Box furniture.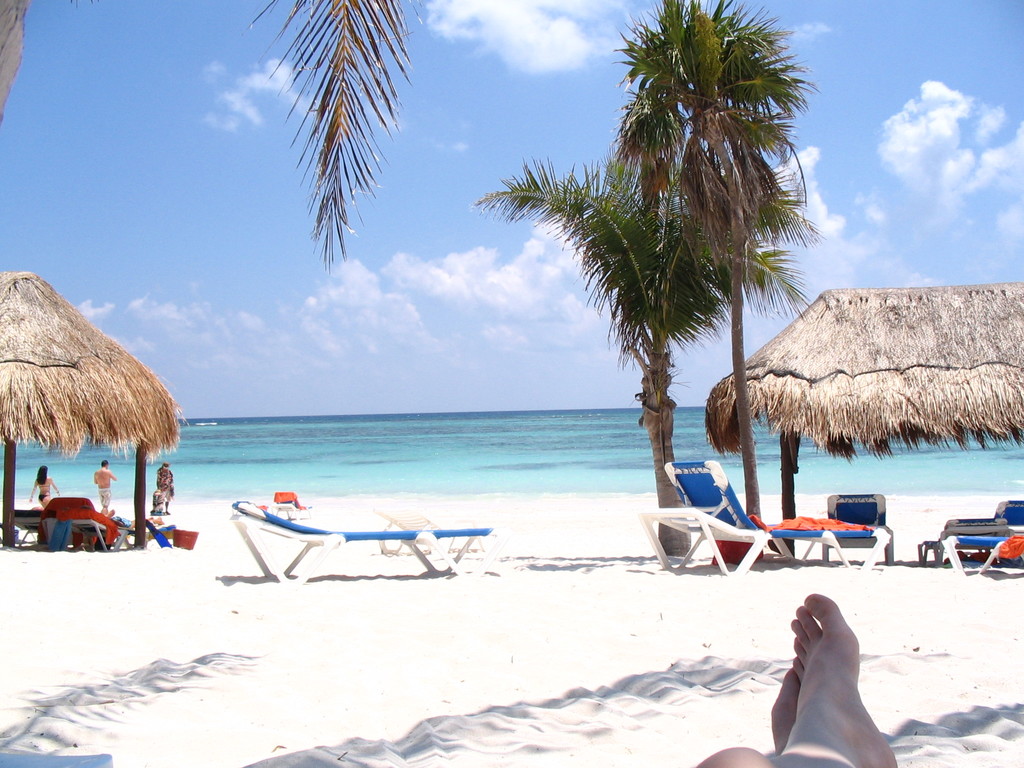
(x1=0, y1=752, x2=111, y2=767).
